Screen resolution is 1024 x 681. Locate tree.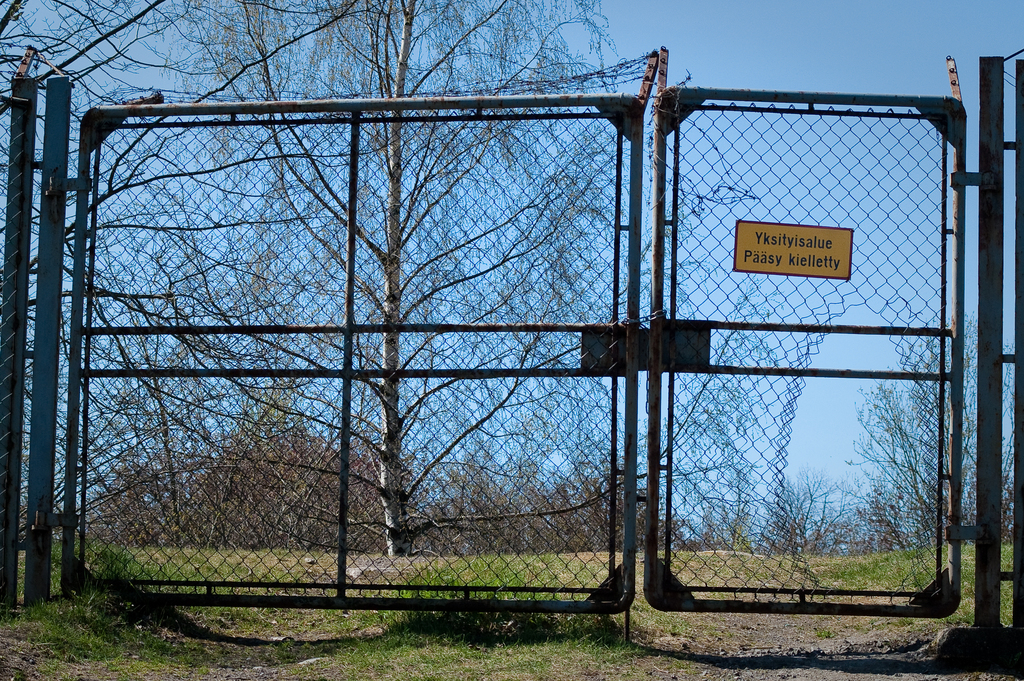
<box>207,418,390,562</box>.
